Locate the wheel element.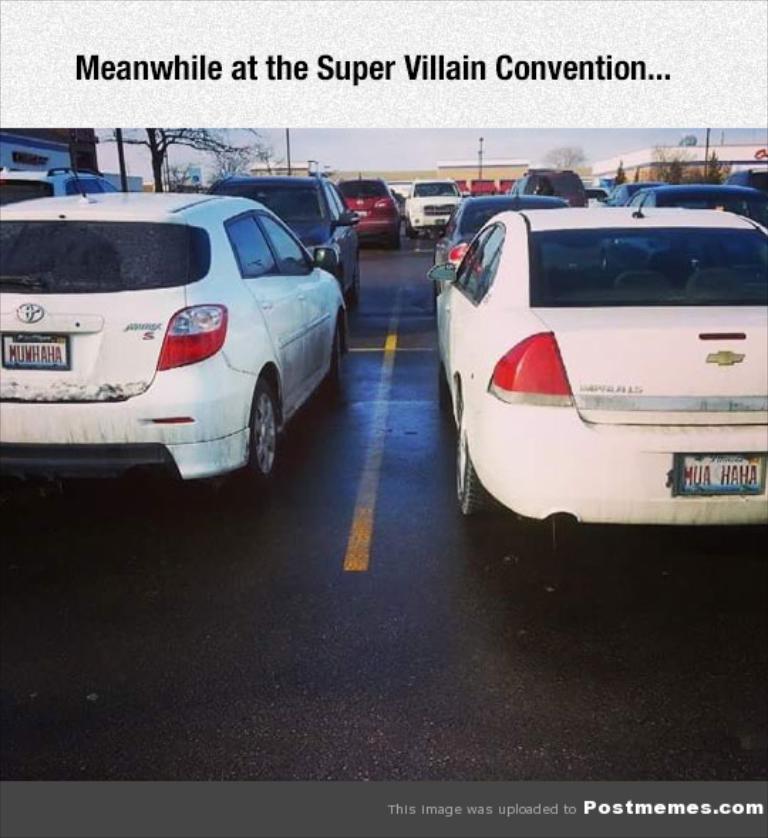
Element bbox: {"x1": 348, "y1": 263, "x2": 360, "y2": 304}.
